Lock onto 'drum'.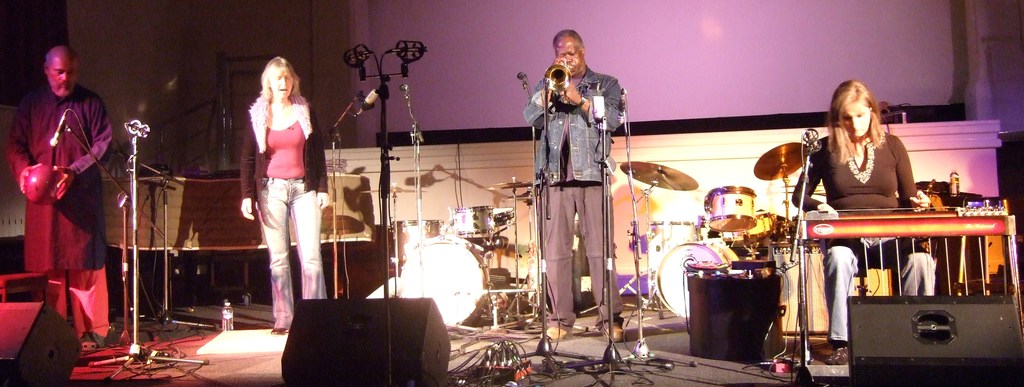
Locked: Rect(744, 211, 779, 240).
